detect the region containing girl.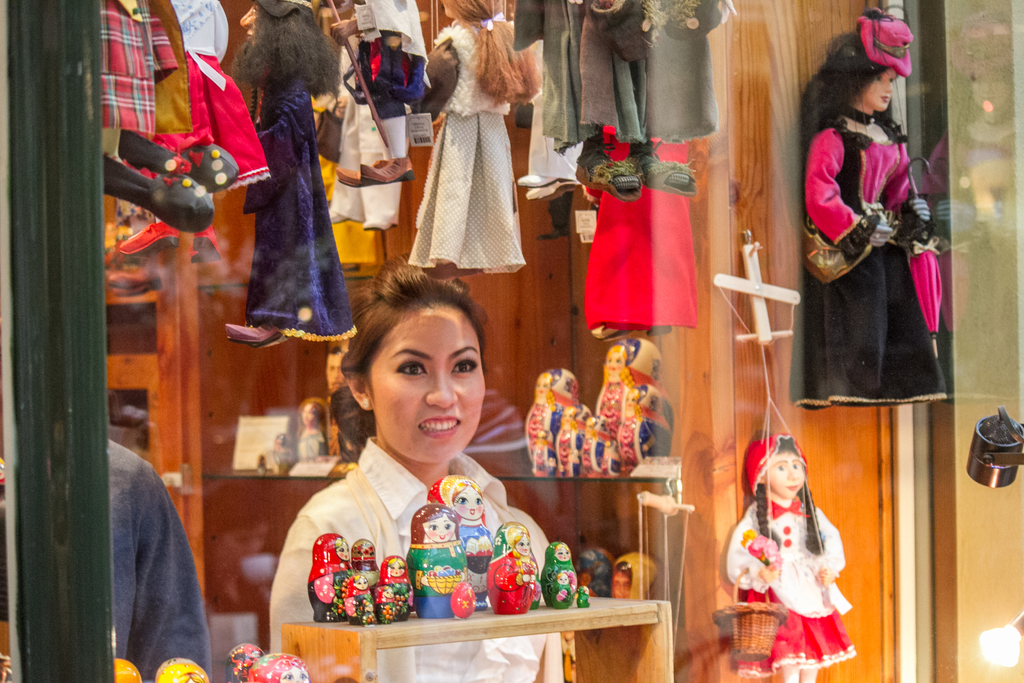
[x1=799, y1=10, x2=948, y2=415].
